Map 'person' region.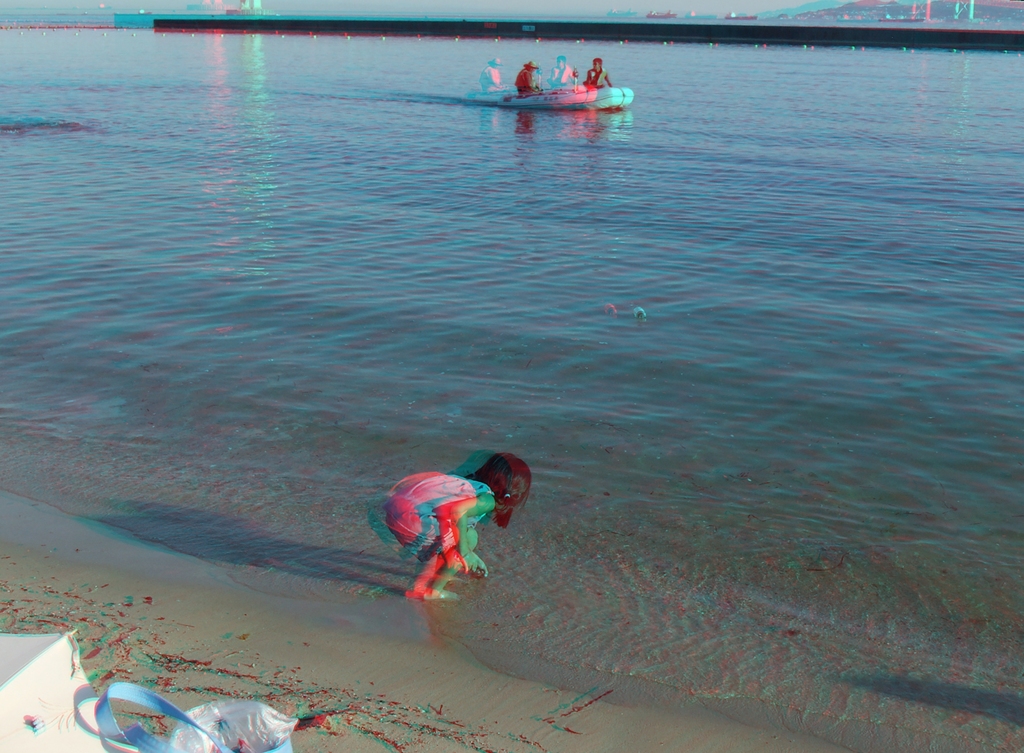
Mapped to x1=550 y1=51 x2=578 y2=85.
